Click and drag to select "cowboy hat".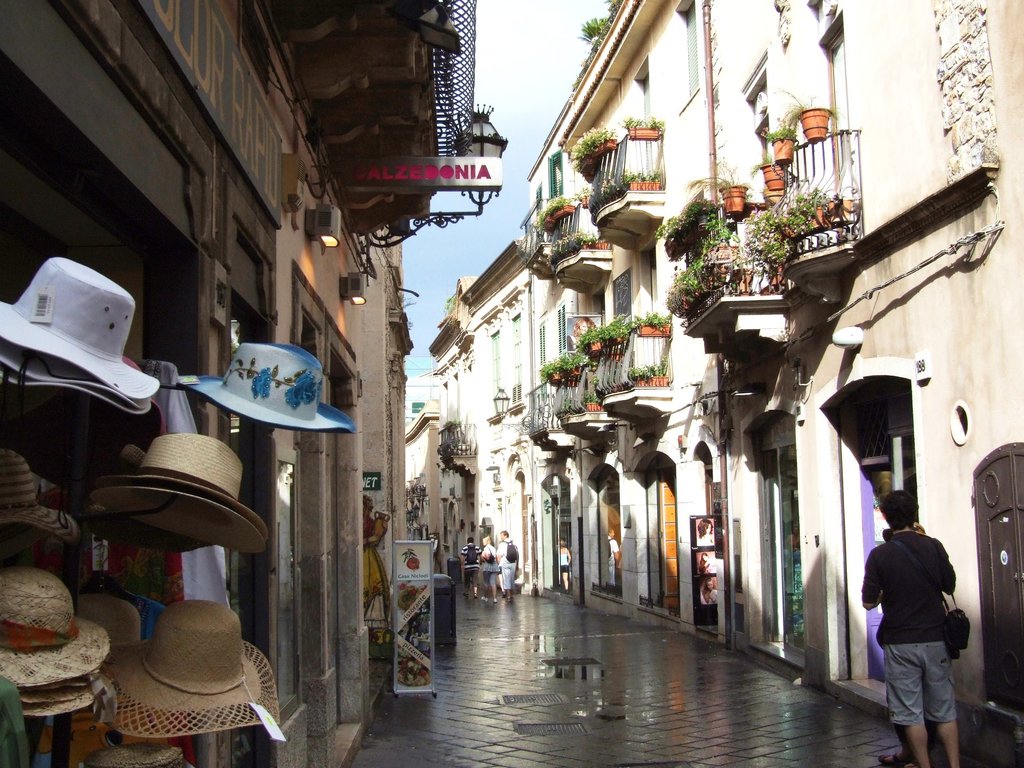
Selection: <box>78,601,143,657</box>.
